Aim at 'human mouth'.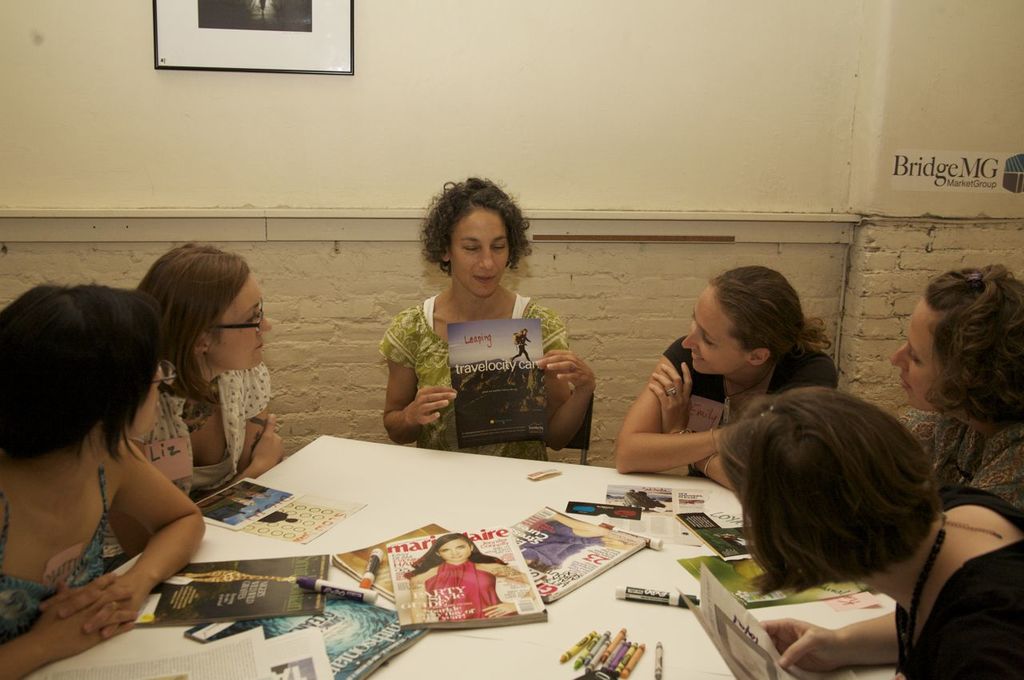
Aimed at <region>473, 271, 498, 288</region>.
